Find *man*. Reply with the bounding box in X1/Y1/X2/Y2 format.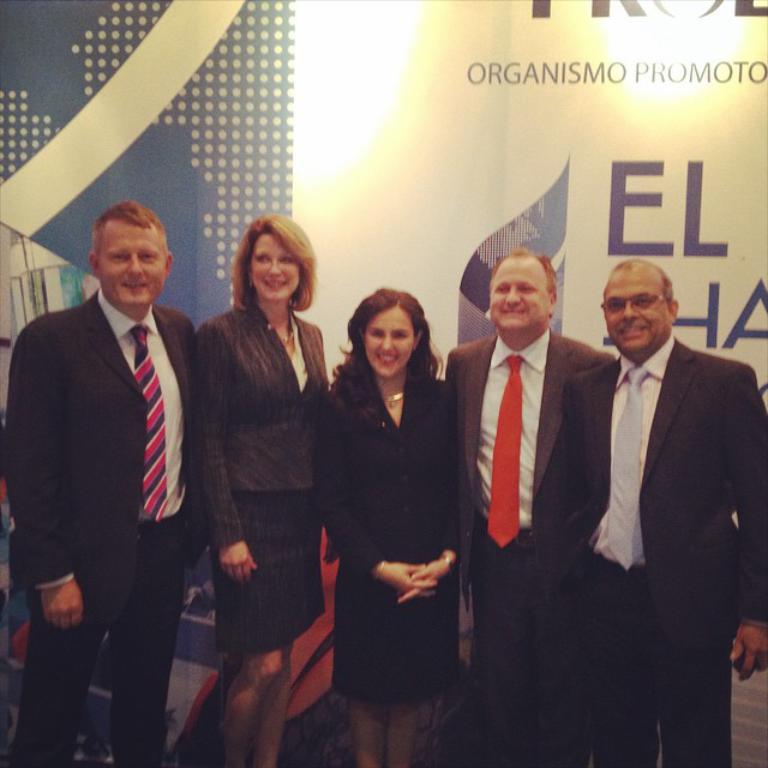
527/259/767/767.
